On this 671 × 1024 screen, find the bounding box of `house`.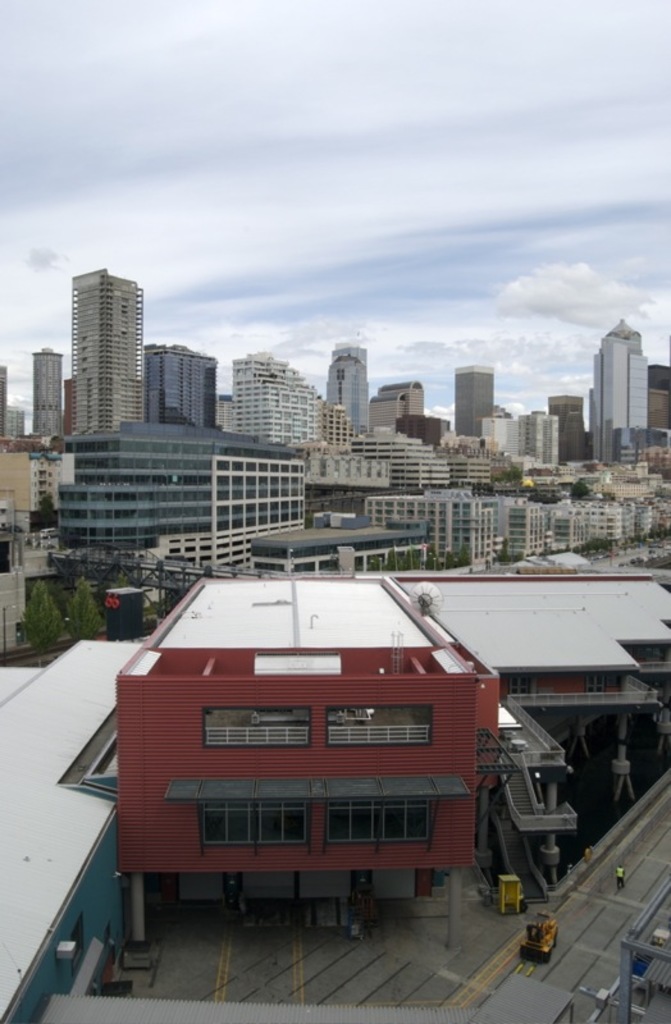
Bounding box: <bbox>648, 481, 670, 540</bbox>.
